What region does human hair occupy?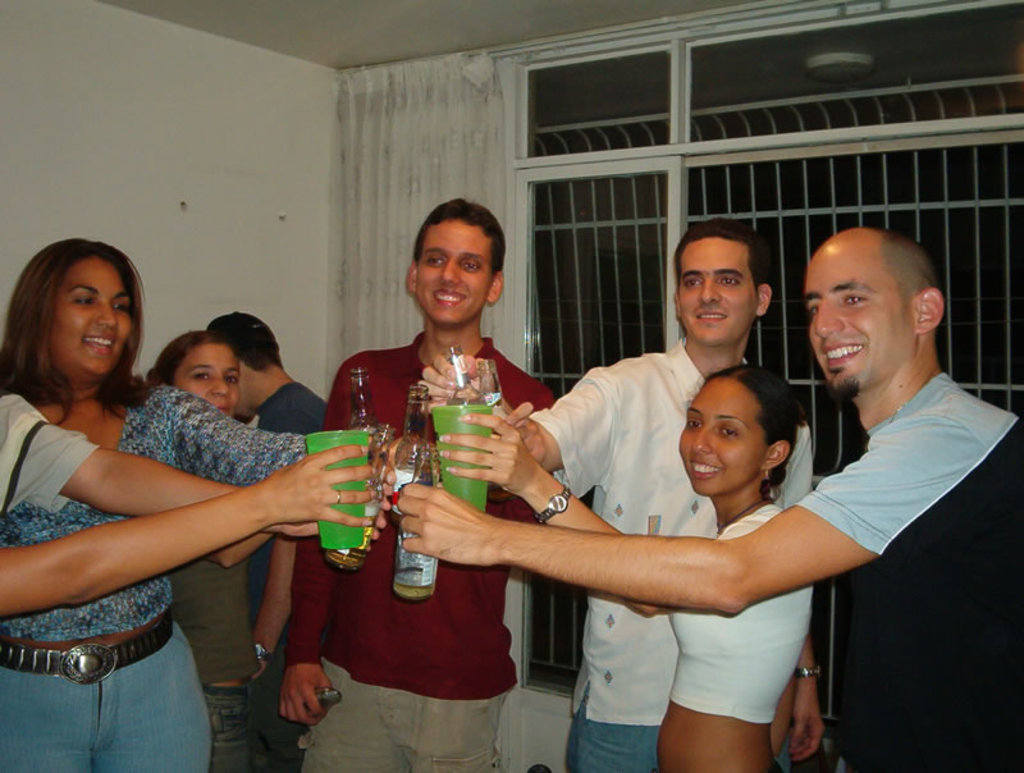
148/331/236/390.
